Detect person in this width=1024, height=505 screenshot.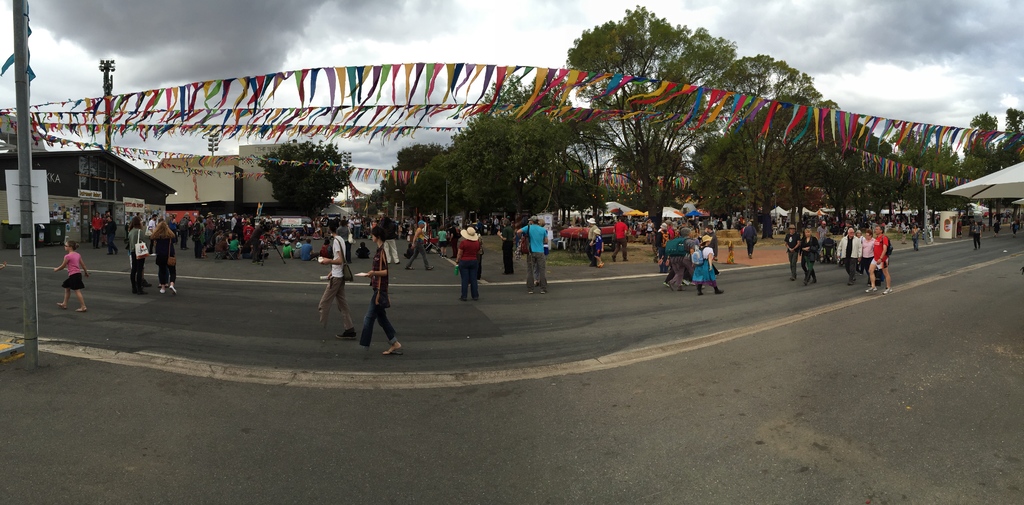
Detection: crop(348, 232, 394, 364).
